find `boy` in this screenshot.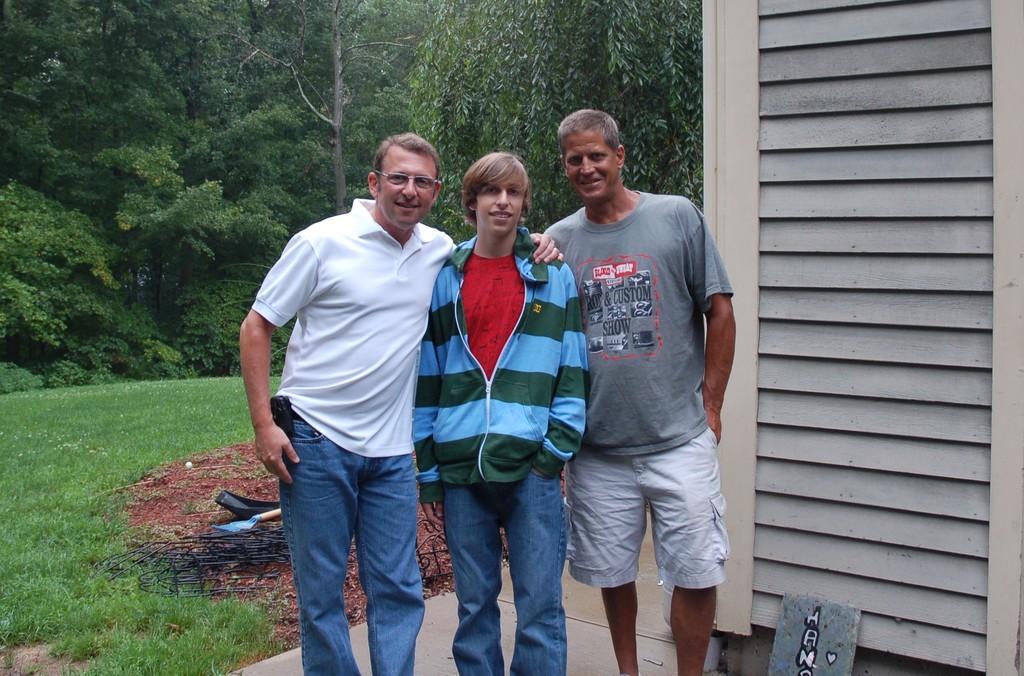
The bounding box for `boy` is locate(415, 157, 593, 675).
